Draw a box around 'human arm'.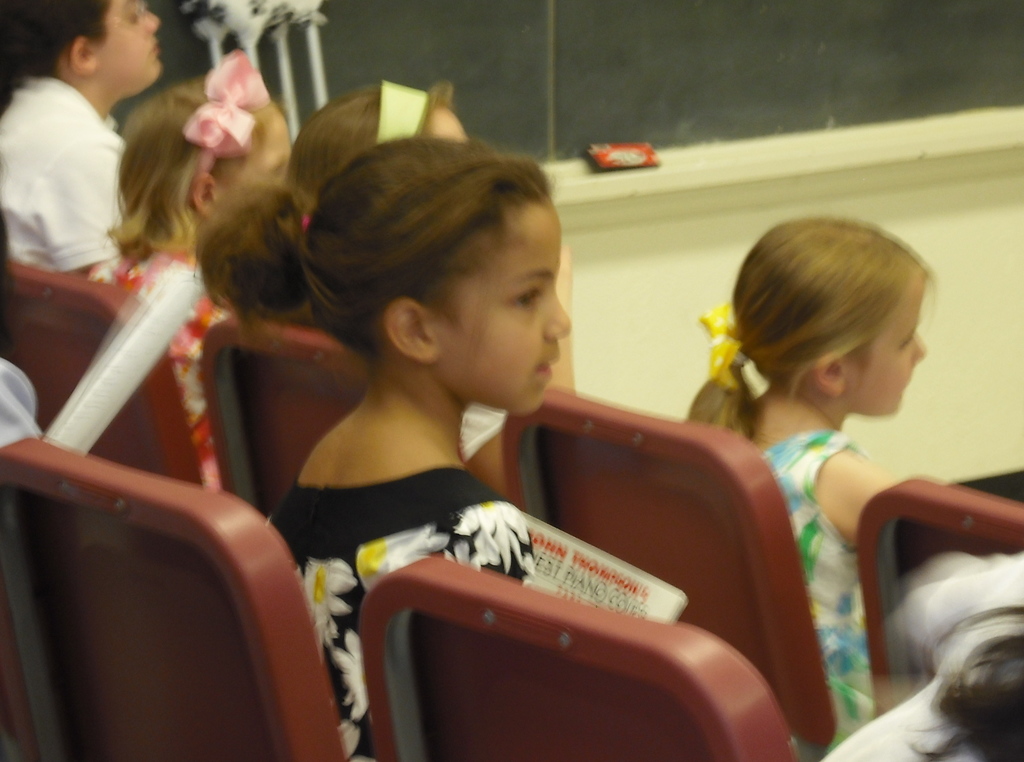
x1=815 y1=450 x2=900 y2=540.
